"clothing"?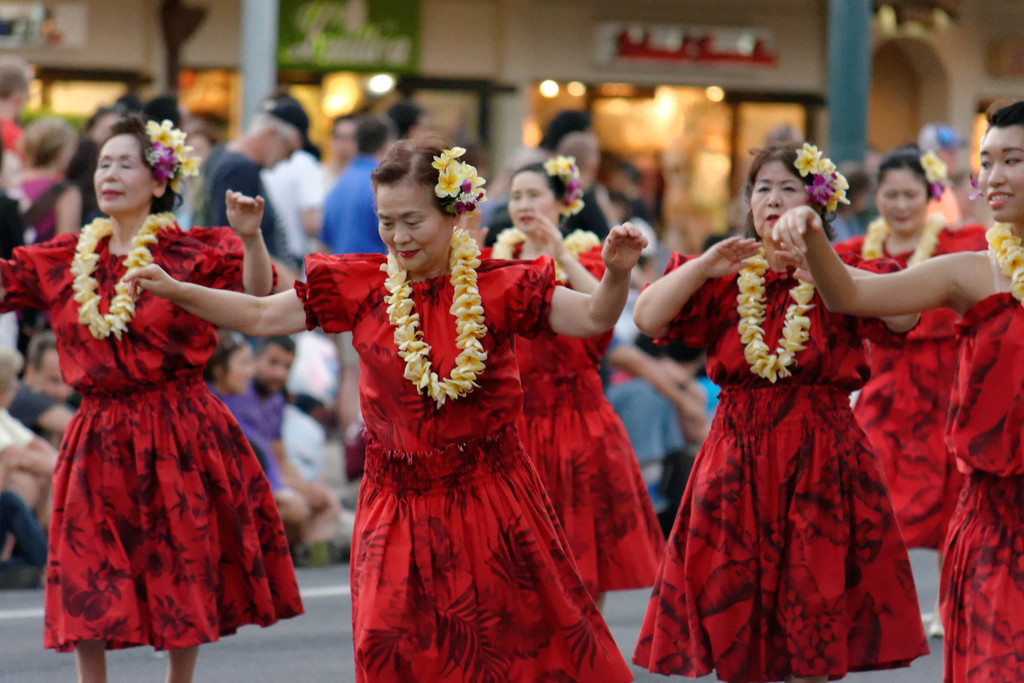
locate(19, 180, 57, 230)
